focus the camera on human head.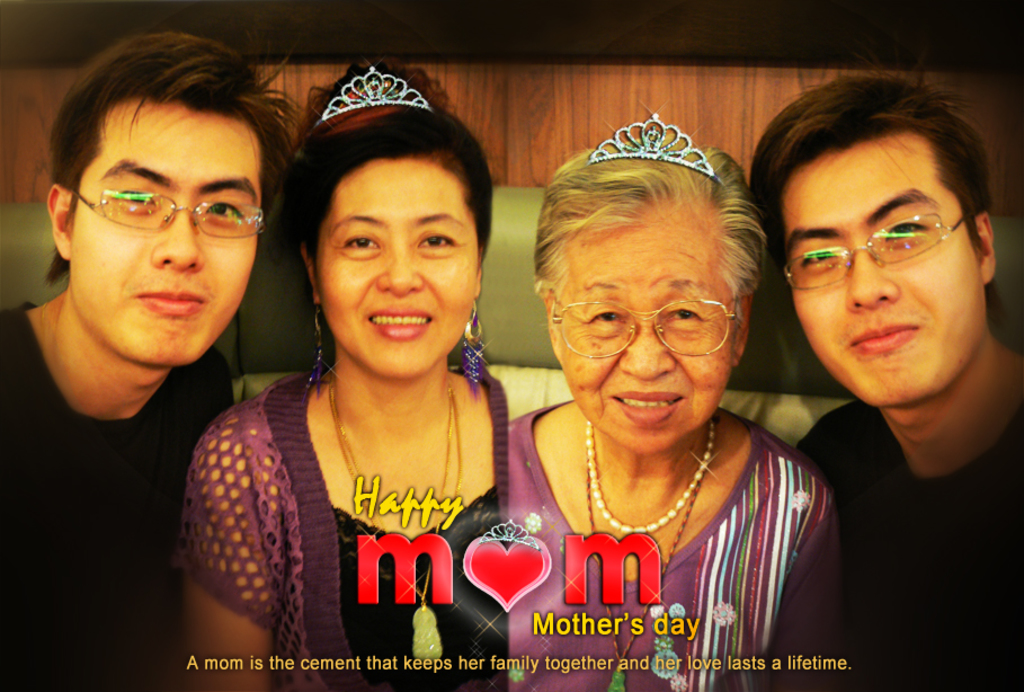
Focus region: bbox(755, 72, 1005, 399).
